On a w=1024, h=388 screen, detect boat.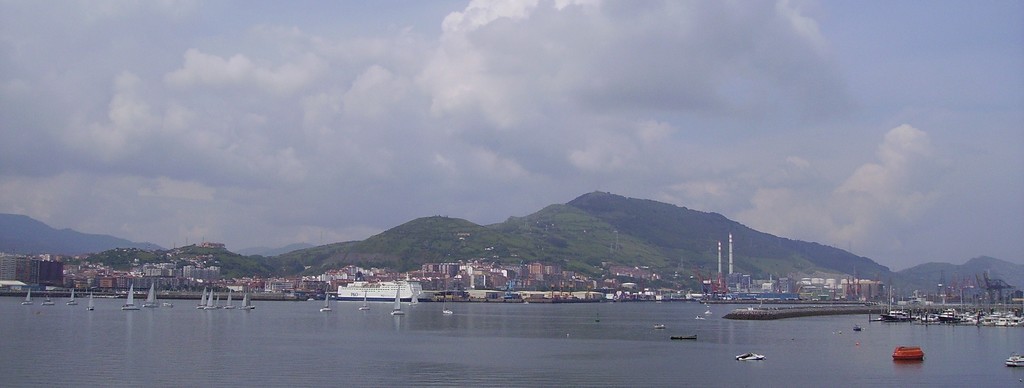
[left=21, top=287, right=29, bottom=305].
